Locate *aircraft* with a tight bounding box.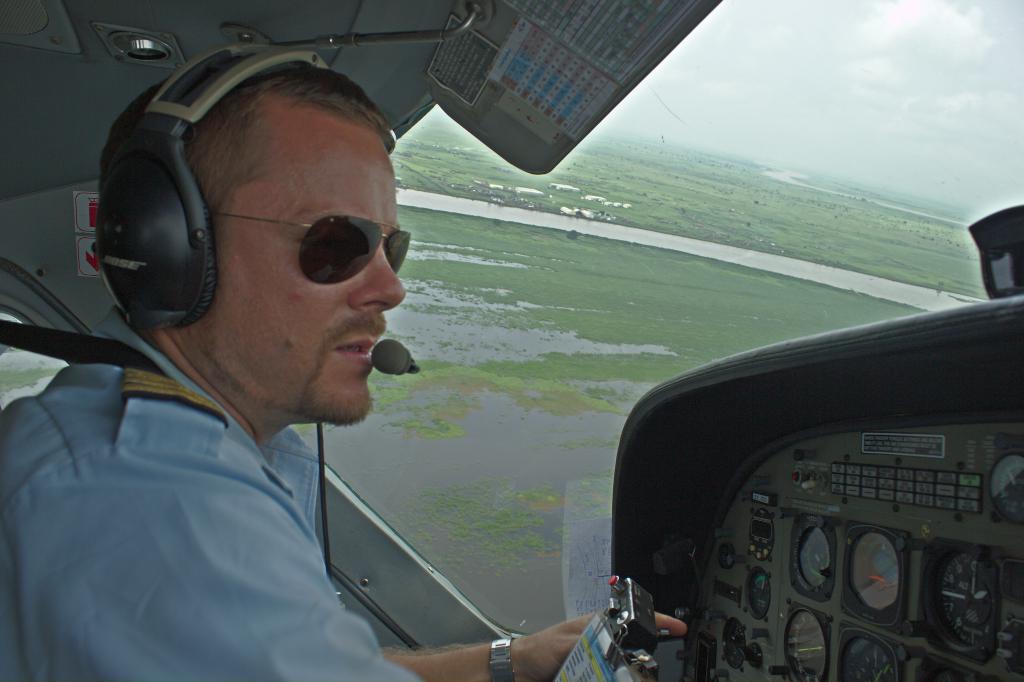
box(0, 0, 1023, 681).
